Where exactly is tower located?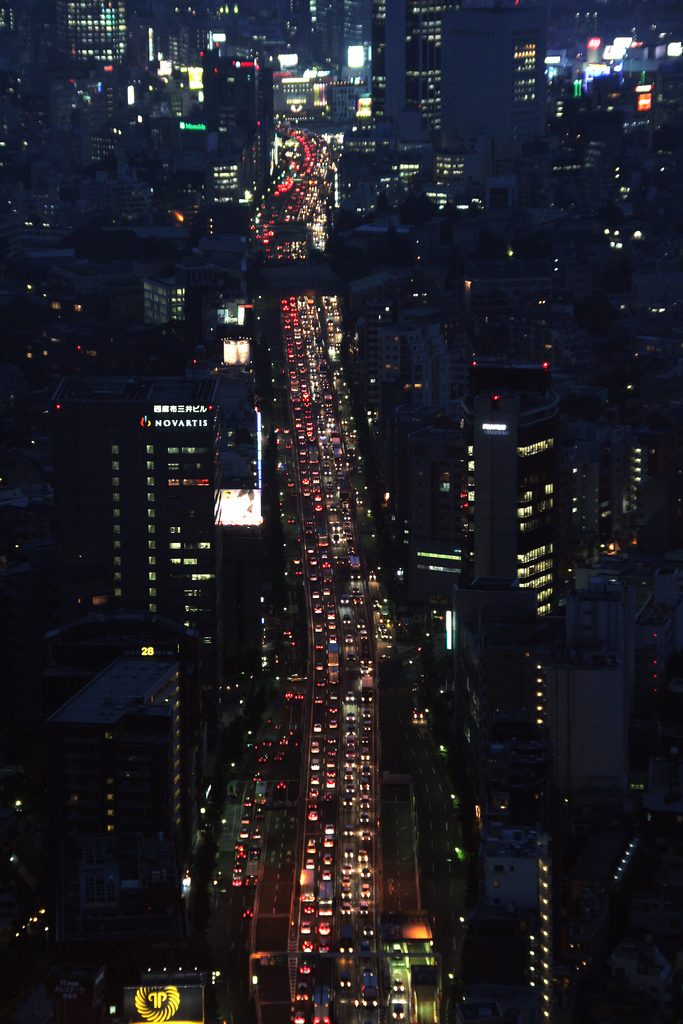
Its bounding box is (90,367,251,684).
